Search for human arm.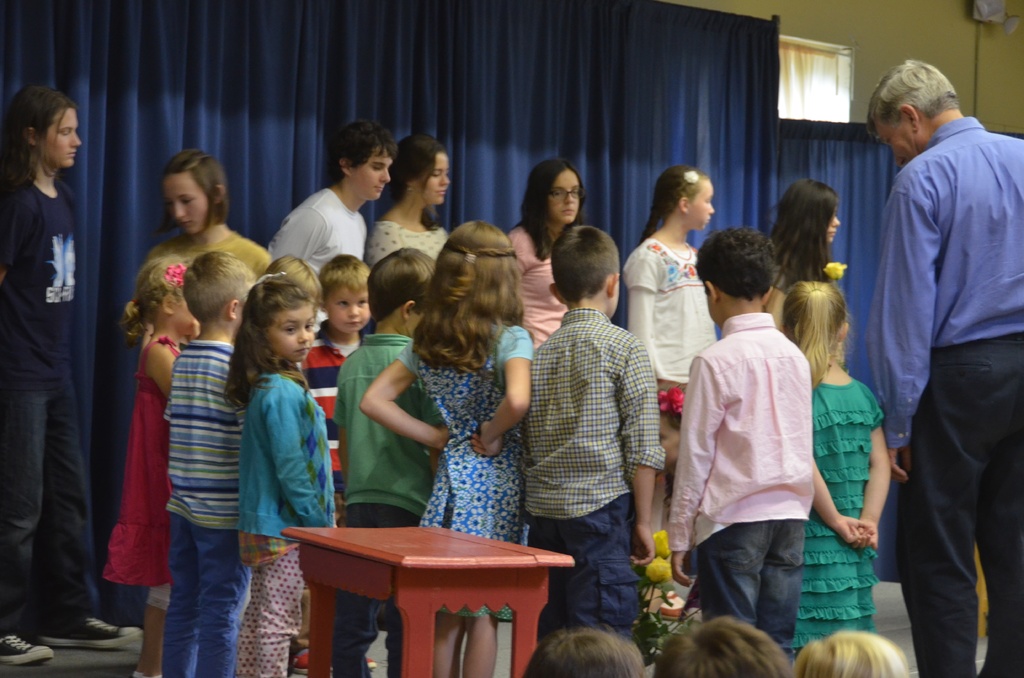
Found at detection(623, 250, 662, 383).
